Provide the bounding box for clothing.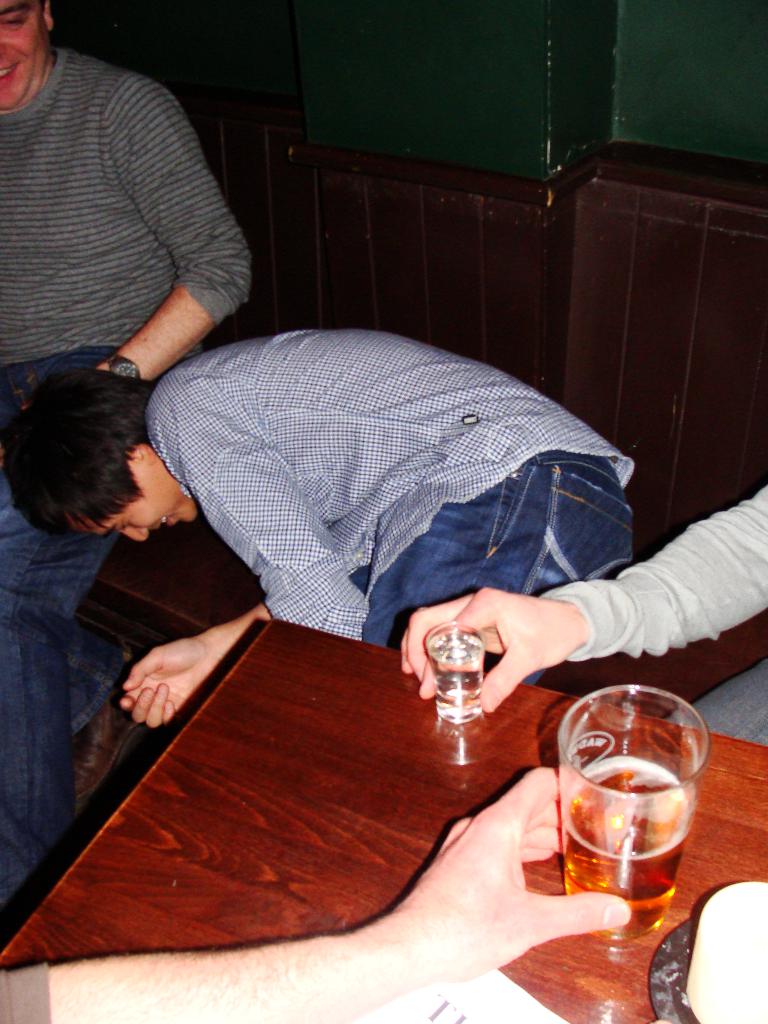
[0, 49, 255, 911].
